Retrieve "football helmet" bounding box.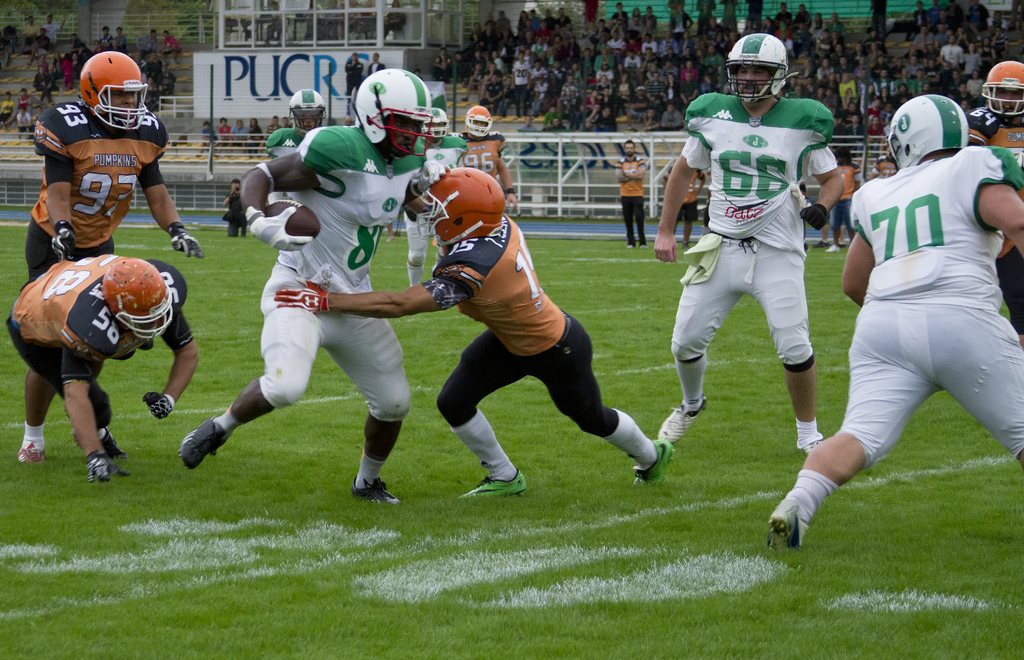
Bounding box: {"x1": 981, "y1": 61, "x2": 1023, "y2": 120}.
